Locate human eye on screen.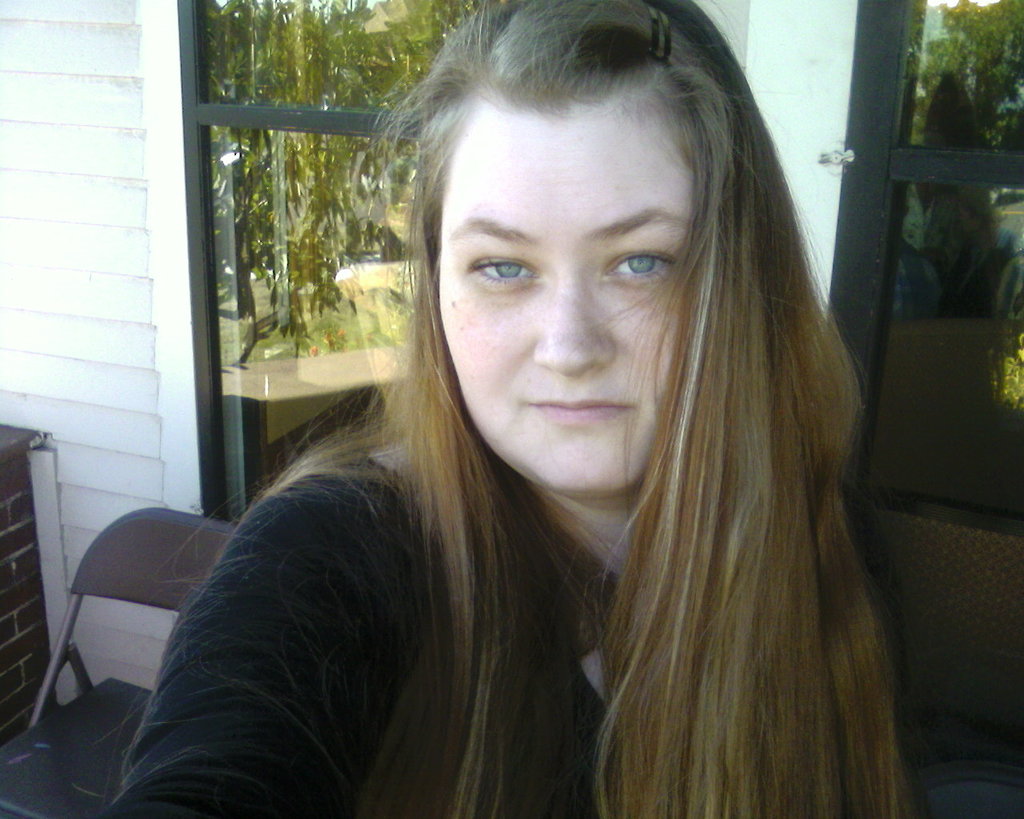
On screen at Rect(597, 244, 685, 290).
